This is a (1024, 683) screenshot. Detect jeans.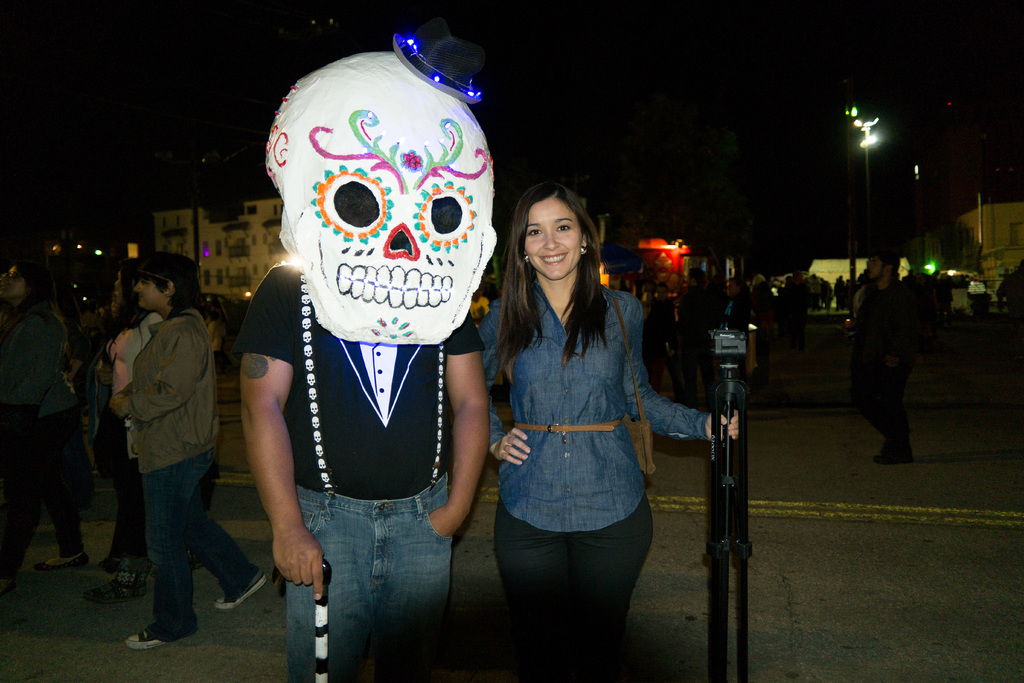
bbox=(488, 496, 654, 682).
